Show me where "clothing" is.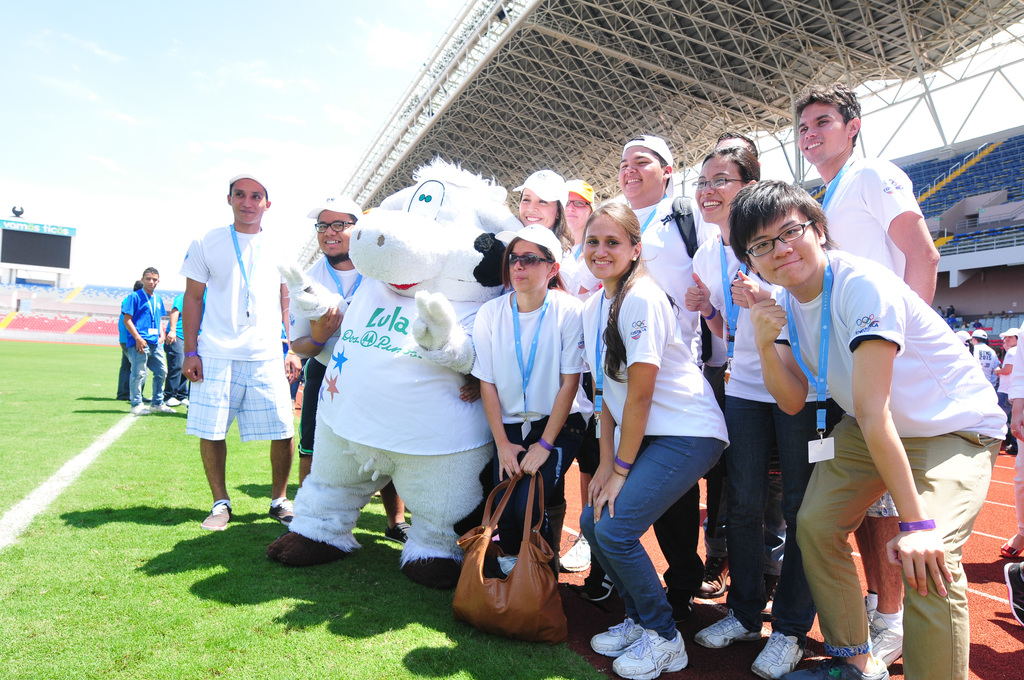
"clothing" is at (left=122, top=282, right=163, bottom=408).
